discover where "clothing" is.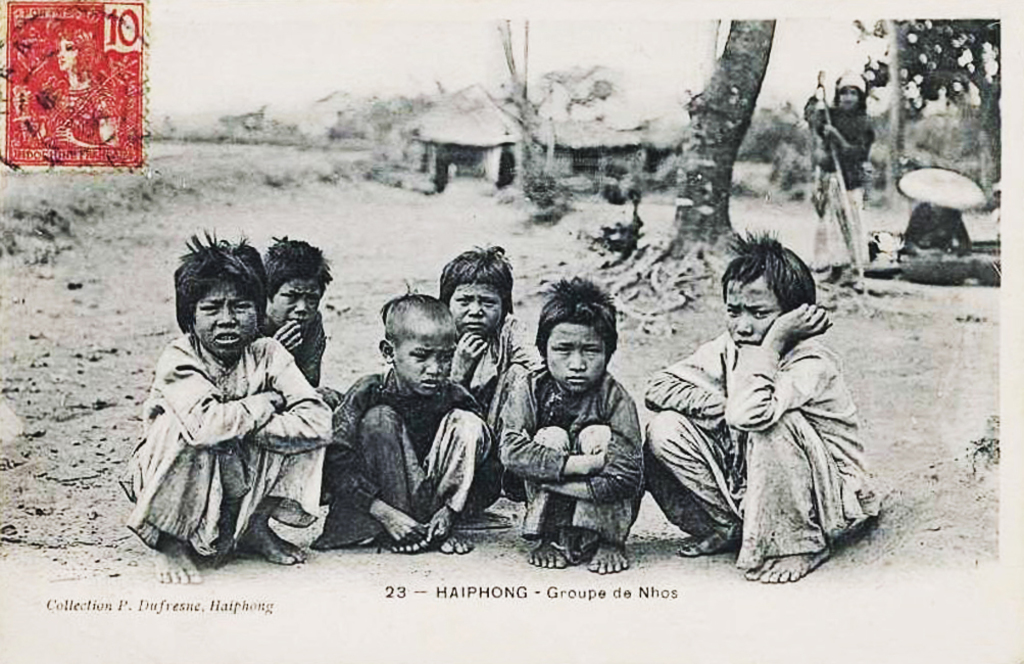
Discovered at <box>450,326,542,412</box>.
